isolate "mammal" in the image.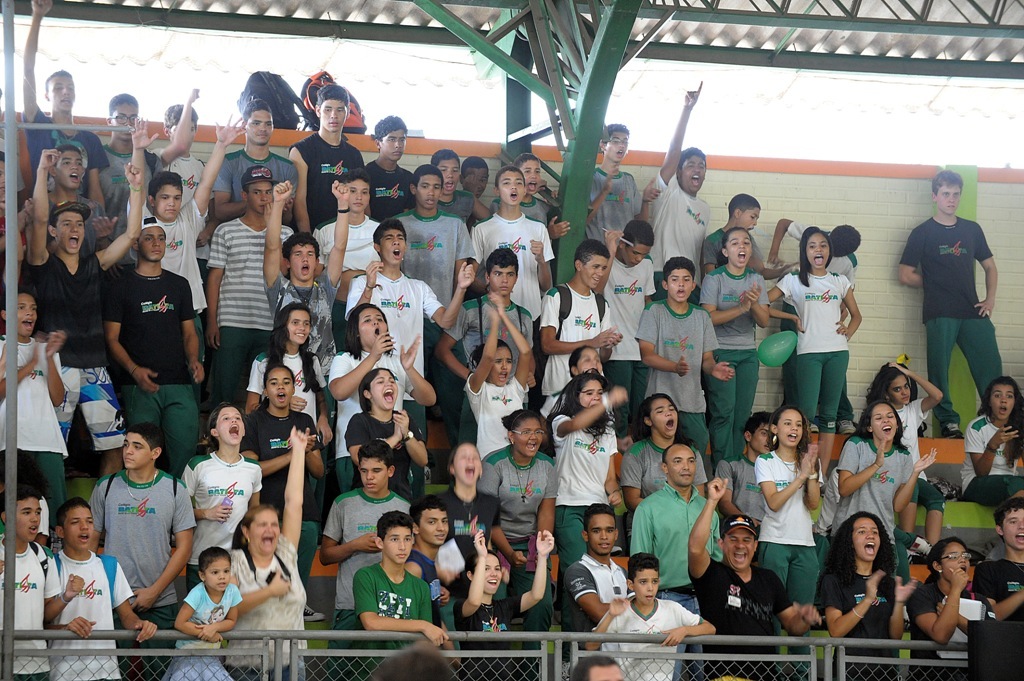
Isolated region: [left=316, top=436, right=413, bottom=680].
